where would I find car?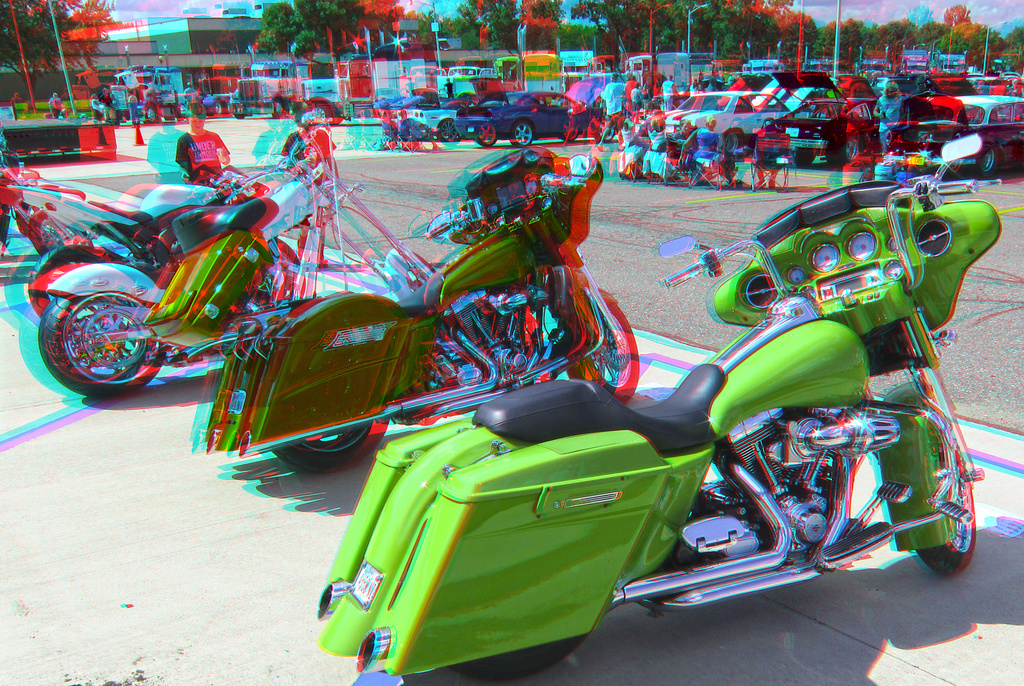
At 742, 88, 855, 170.
